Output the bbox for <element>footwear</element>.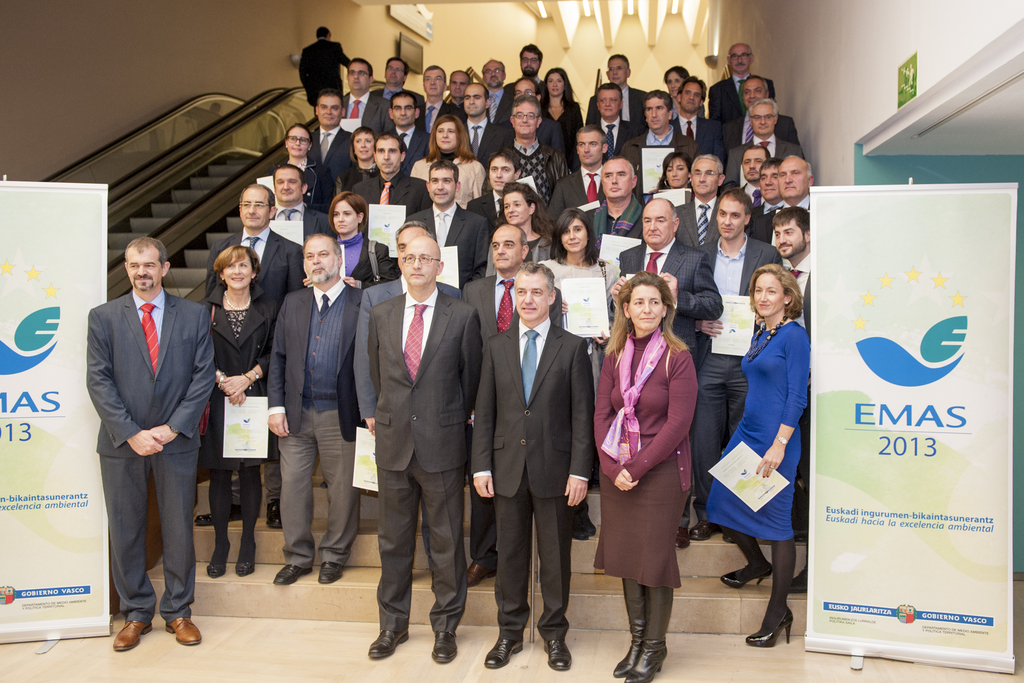
[675,525,692,552].
